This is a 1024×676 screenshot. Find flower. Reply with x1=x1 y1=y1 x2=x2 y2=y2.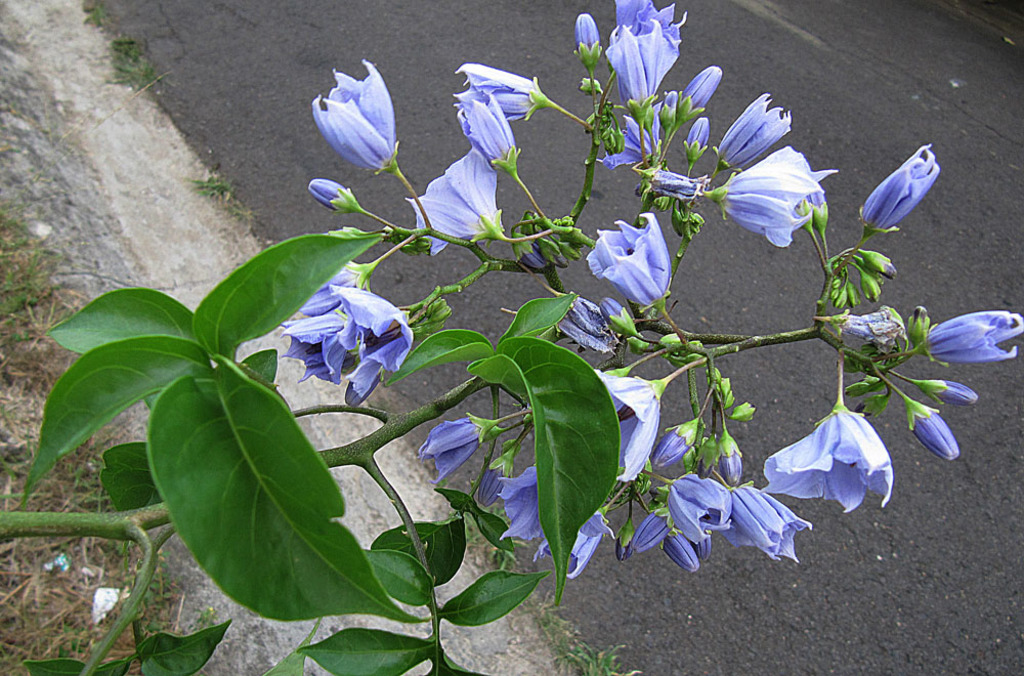
x1=927 y1=374 x2=981 y2=400.
